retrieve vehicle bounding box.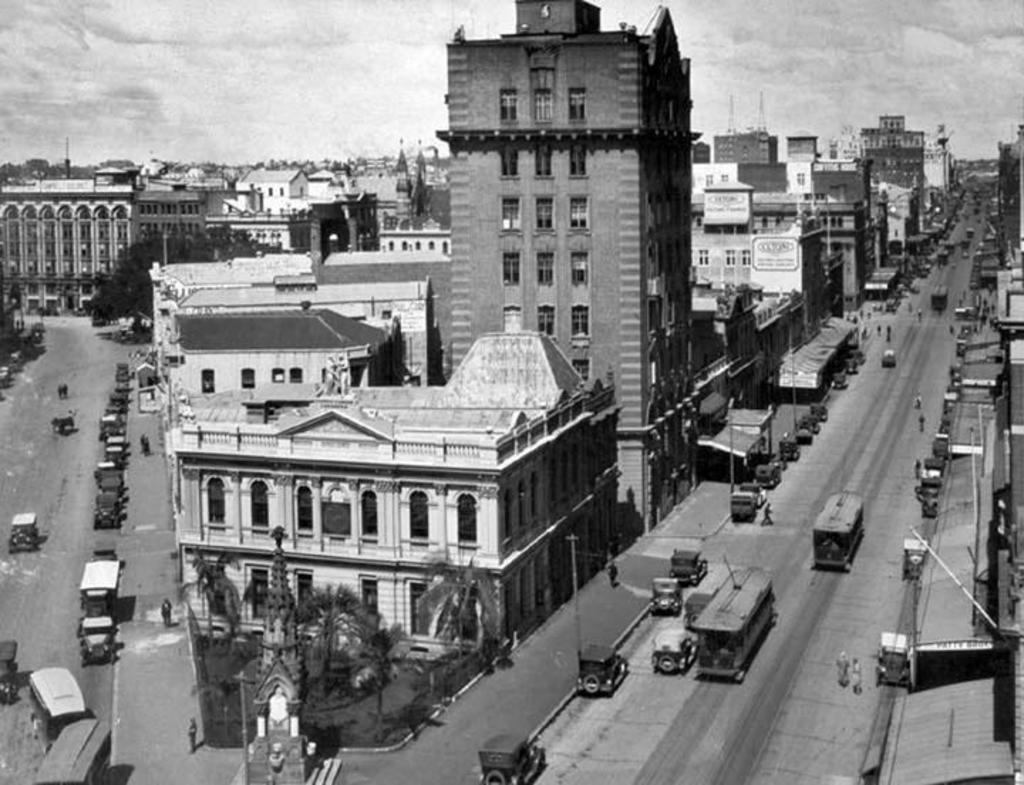
Bounding box: (left=80, top=556, right=117, bottom=610).
